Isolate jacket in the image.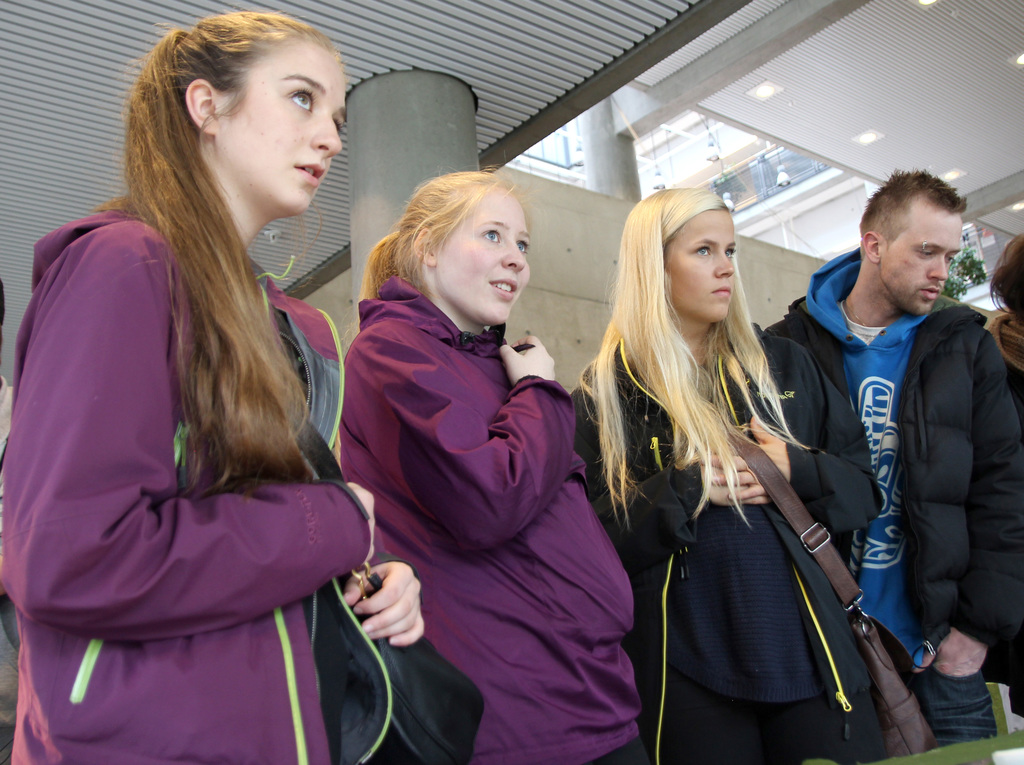
Isolated region: 797,197,1007,669.
